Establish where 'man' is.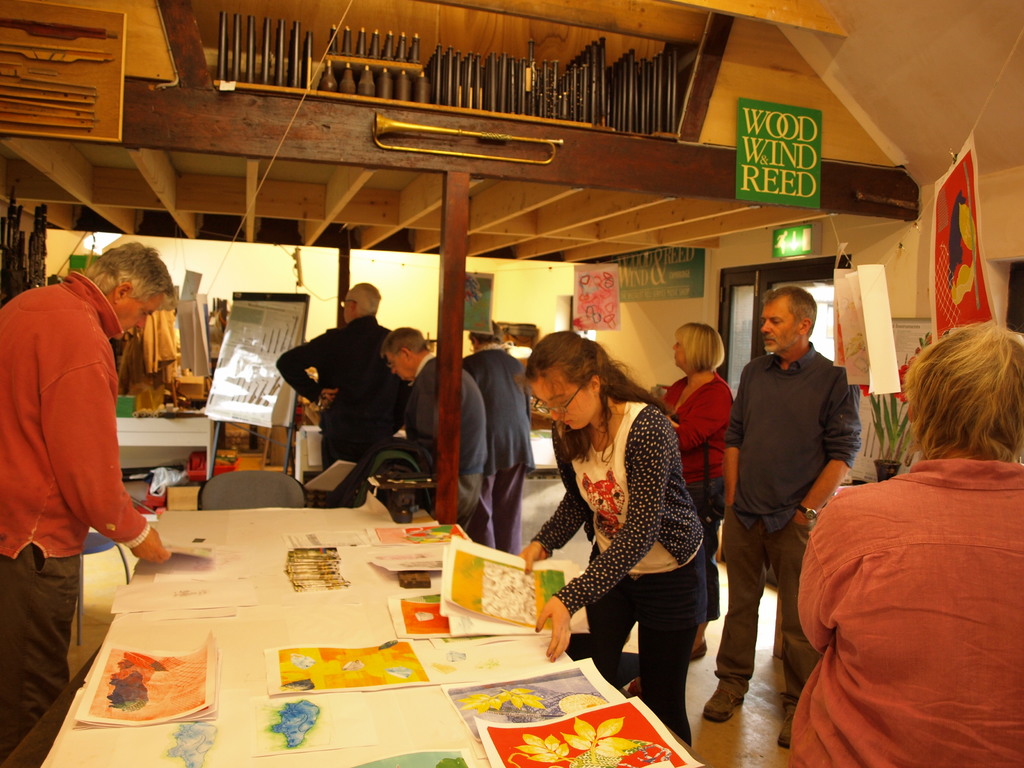
Established at bbox=[0, 241, 174, 764].
